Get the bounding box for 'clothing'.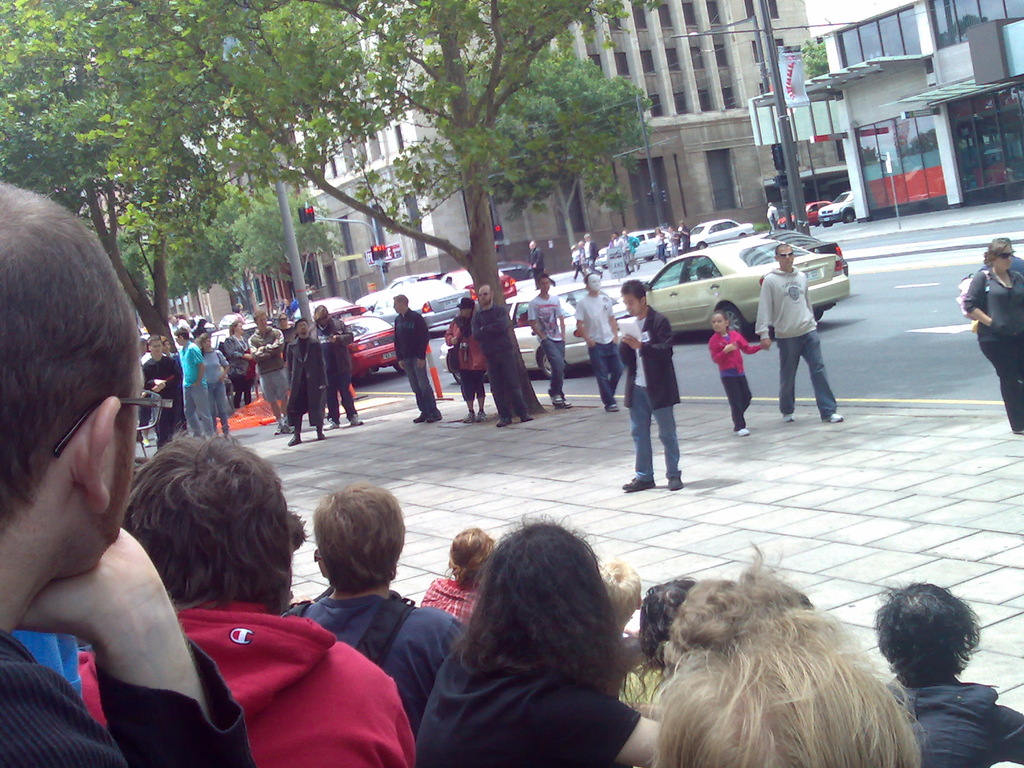
530:248:554:284.
